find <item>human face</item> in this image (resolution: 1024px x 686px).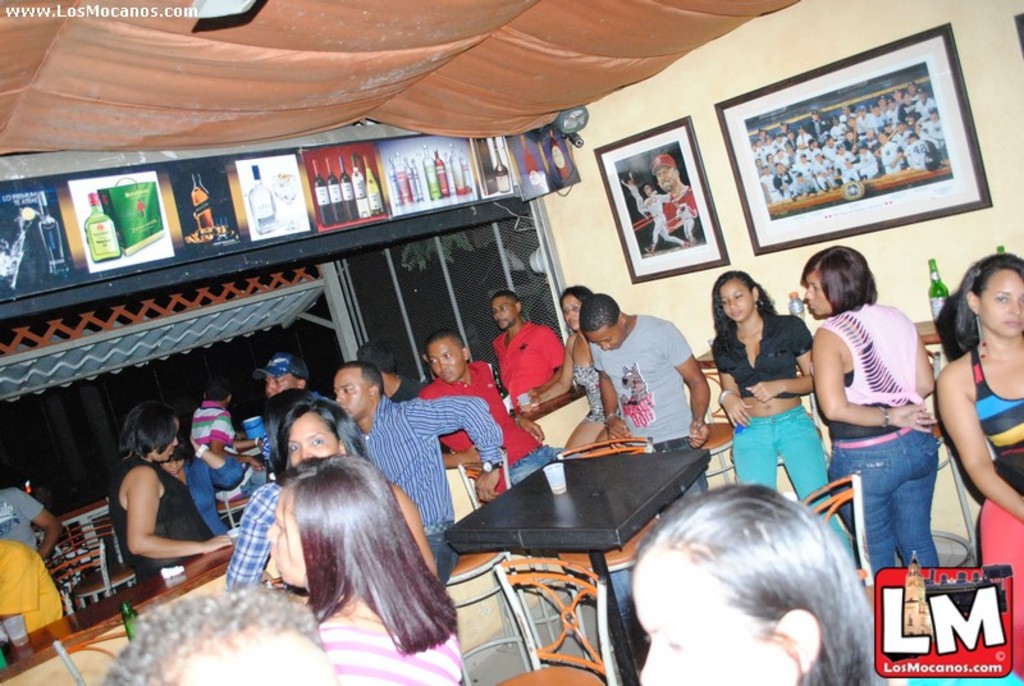
crop(584, 325, 616, 348).
